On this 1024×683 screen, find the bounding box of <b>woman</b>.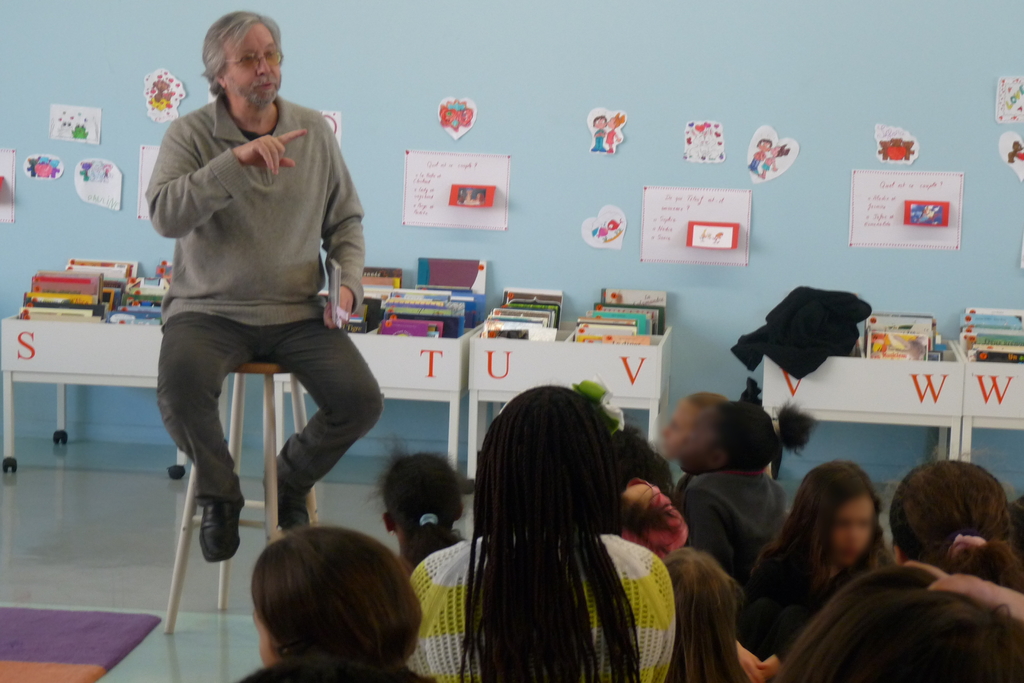
Bounding box: [x1=221, y1=517, x2=428, y2=682].
